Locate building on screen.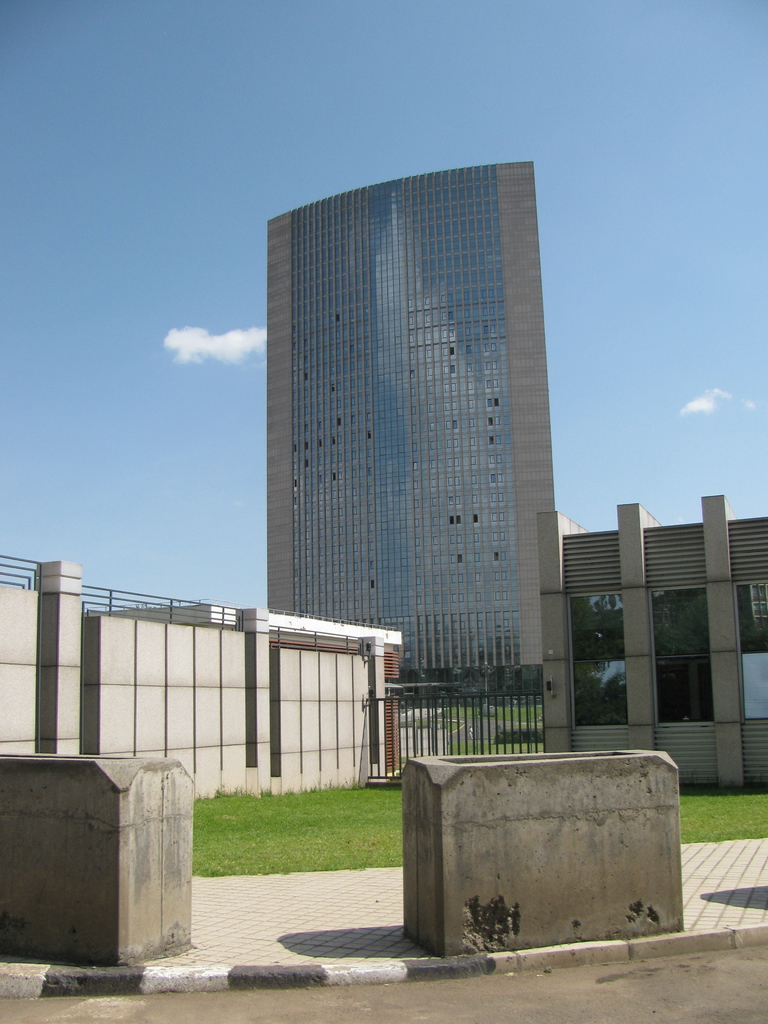
On screen at 268/161/571/781.
